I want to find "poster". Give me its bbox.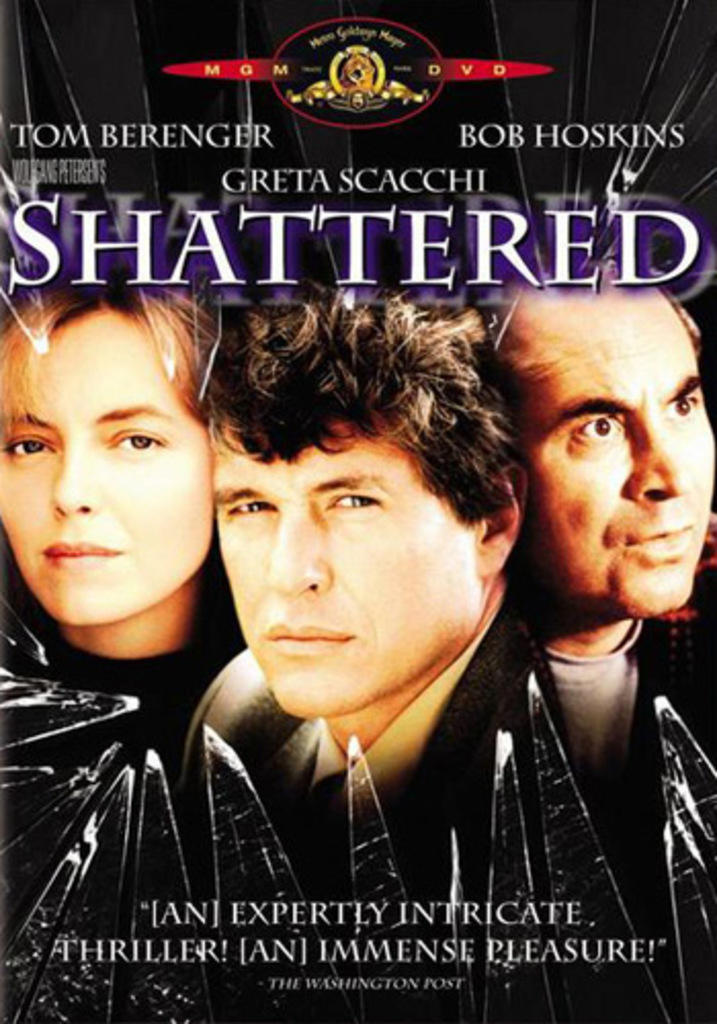
(left=0, top=0, right=715, bottom=1022).
